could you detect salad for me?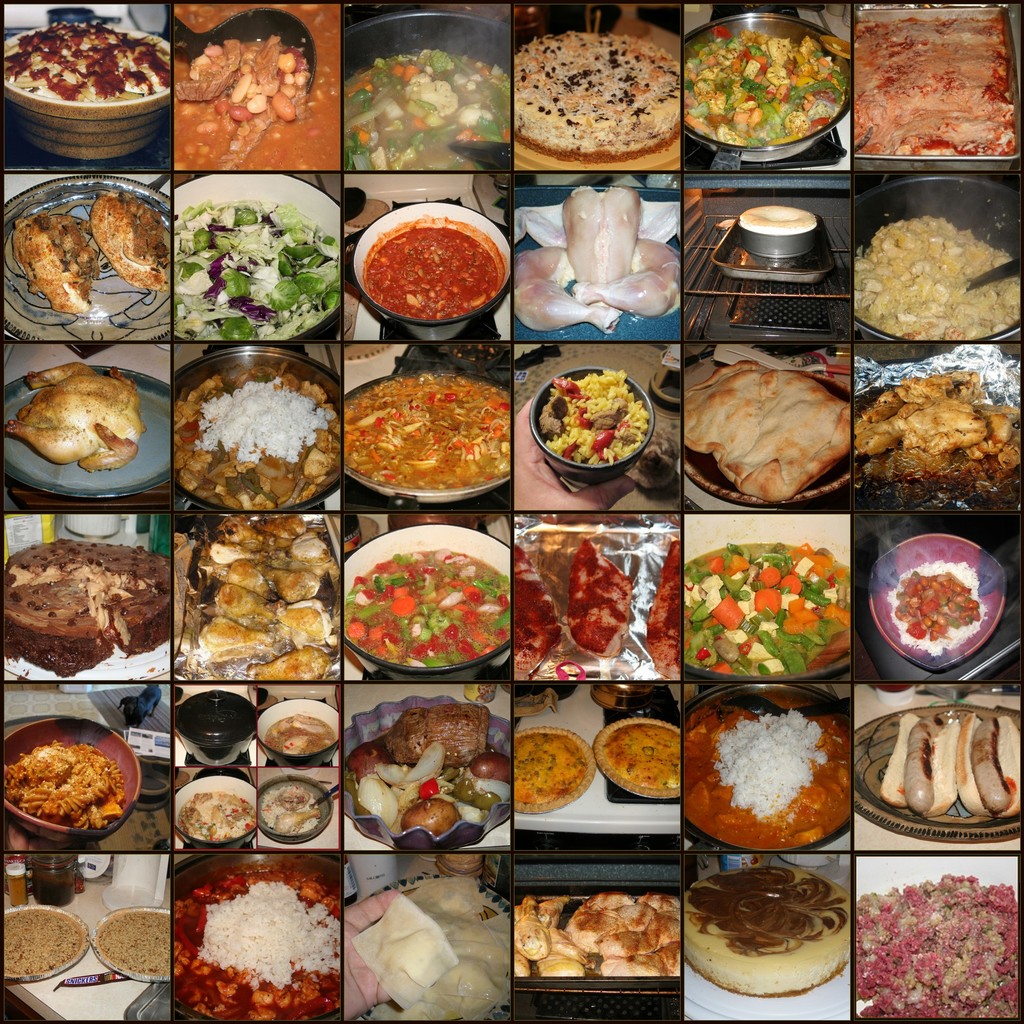
Detection result: box(681, 540, 856, 678).
